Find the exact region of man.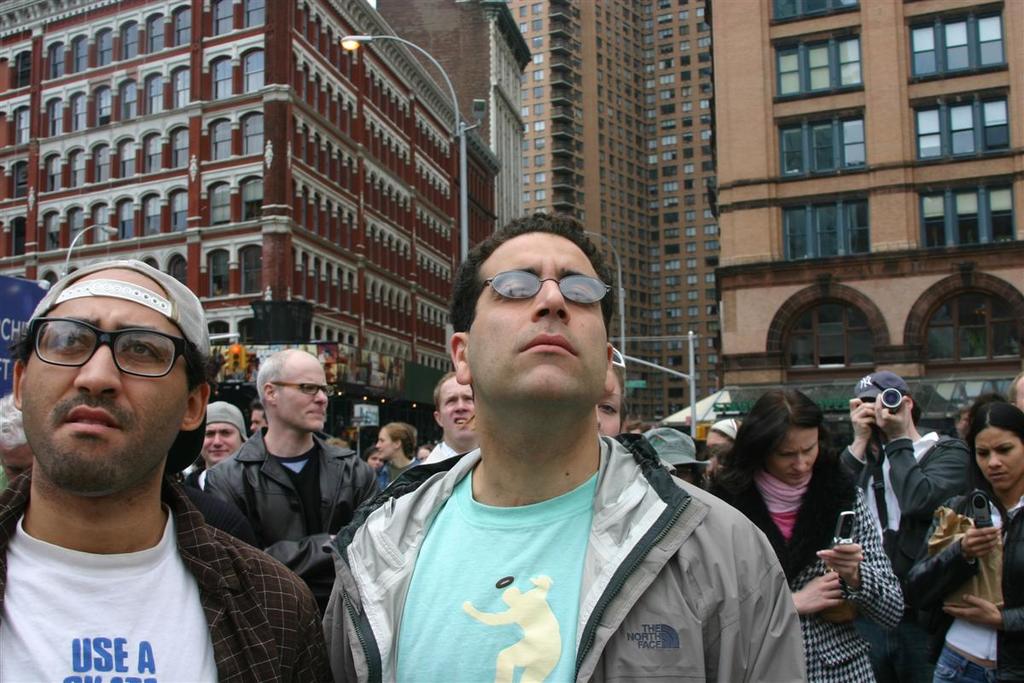
Exact region: locate(192, 401, 255, 483).
